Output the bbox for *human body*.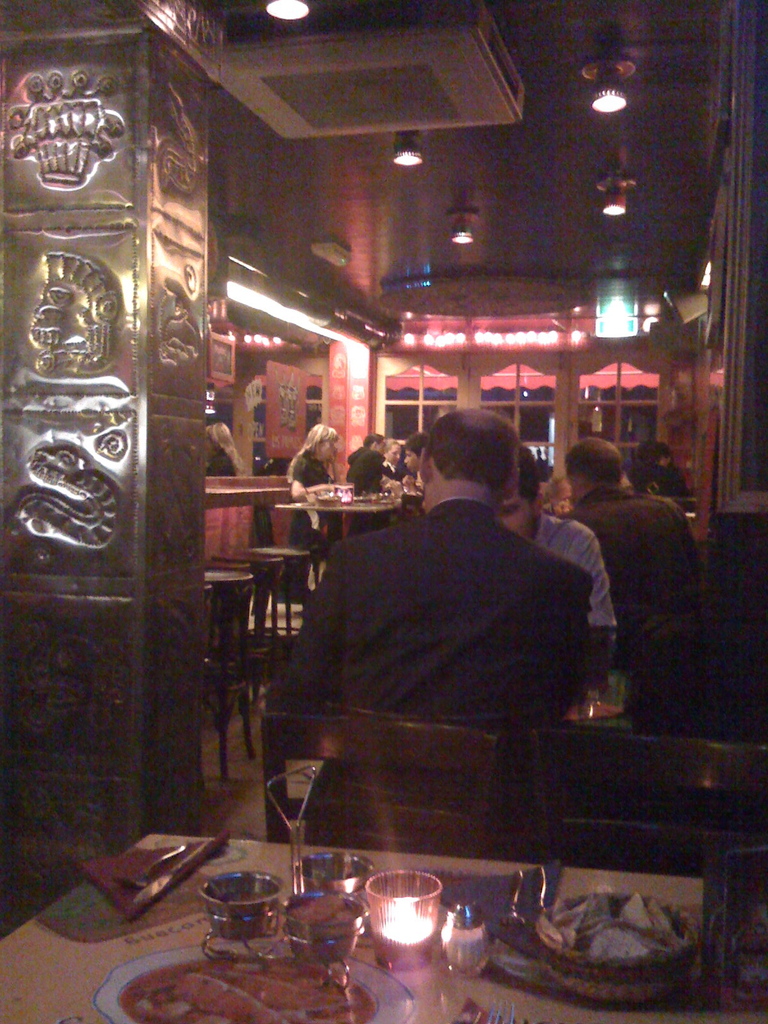
l=557, t=440, r=710, b=669.
